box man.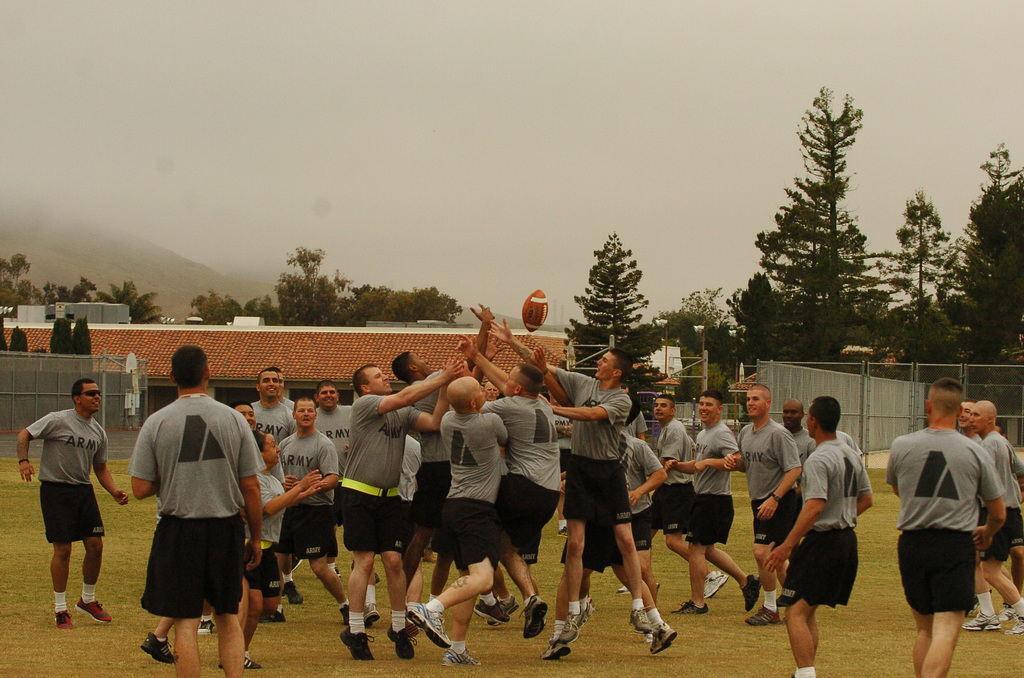
{"left": 387, "top": 343, "right": 478, "bottom": 636}.
